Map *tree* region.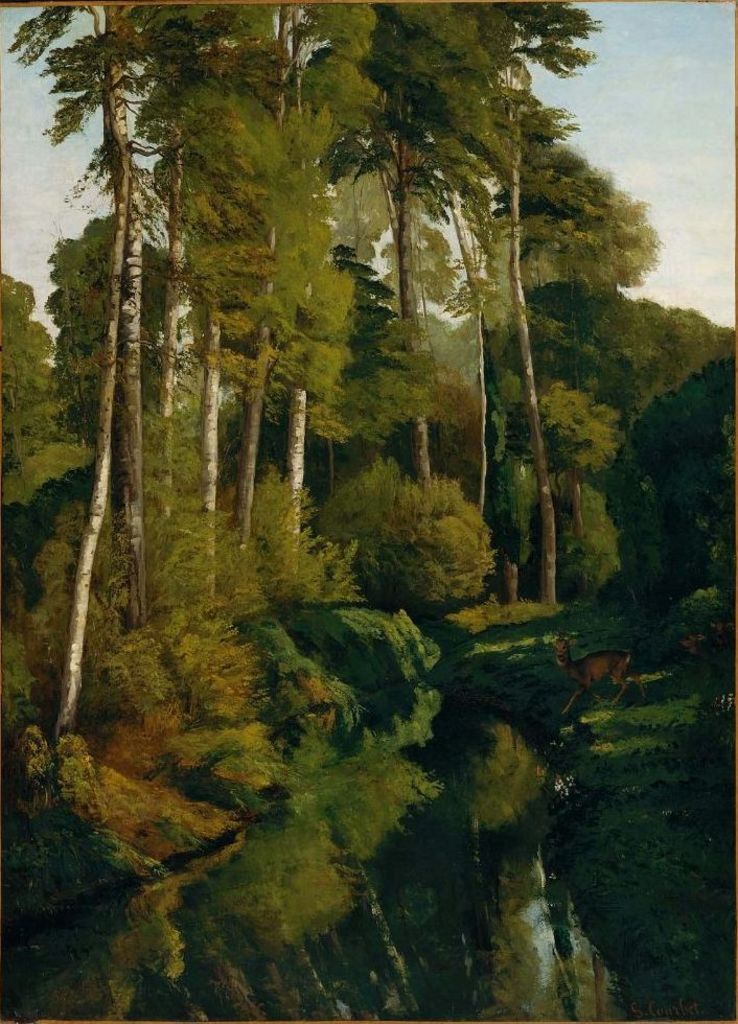
Mapped to (left=321, top=445, right=513, bottom=611).
